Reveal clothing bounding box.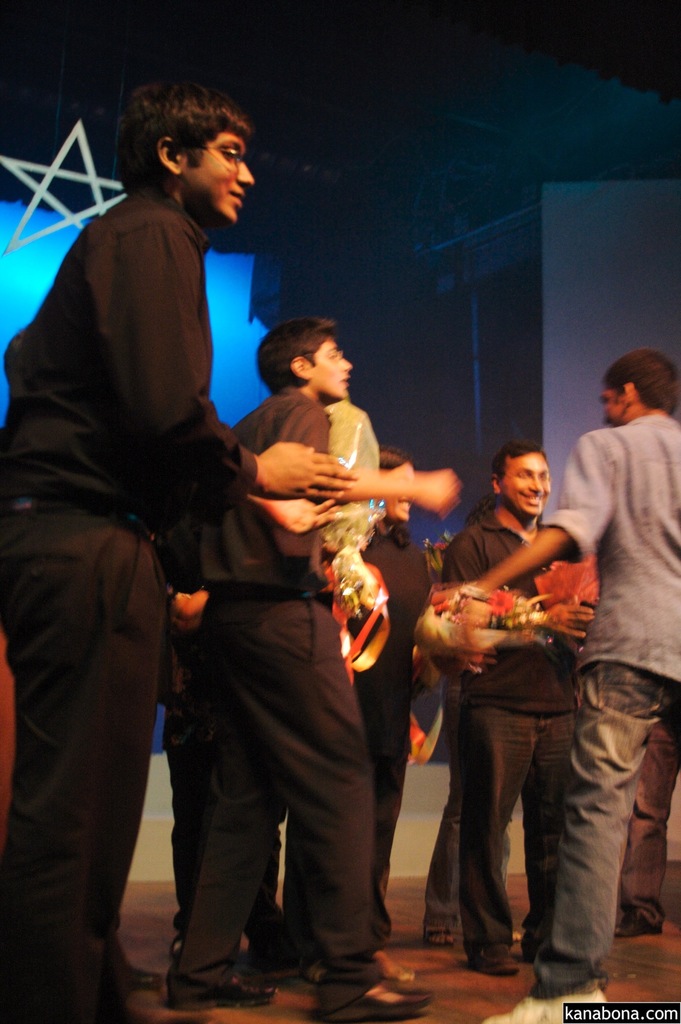
Revealed: l=423, t=646, r=516, b=934.
